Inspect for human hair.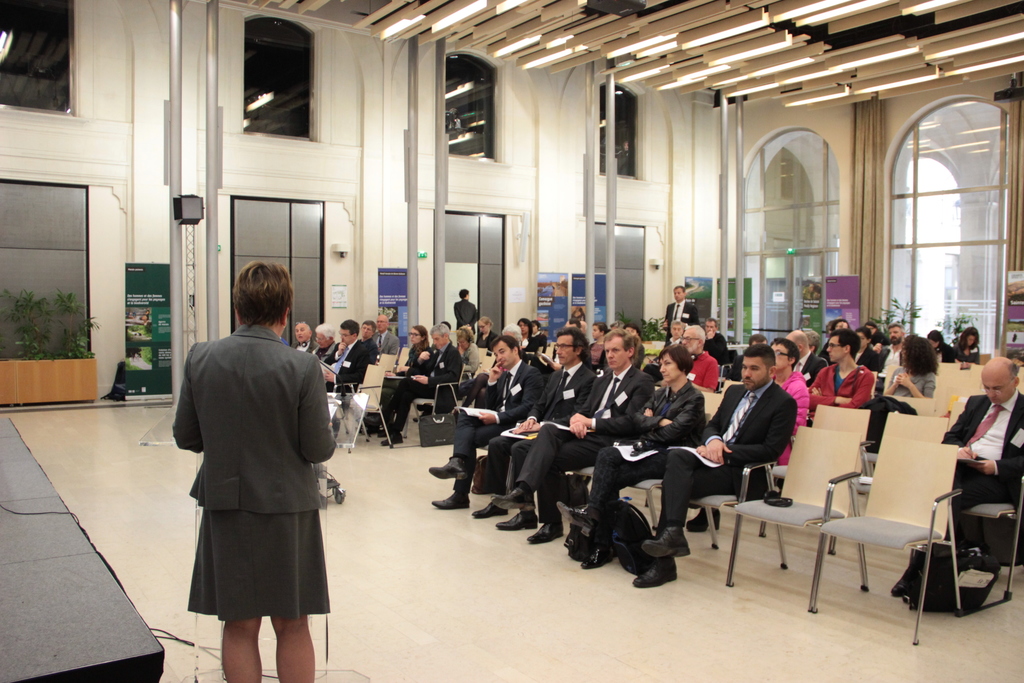
Inspection: bbox=[899, 335, 950, 369].
